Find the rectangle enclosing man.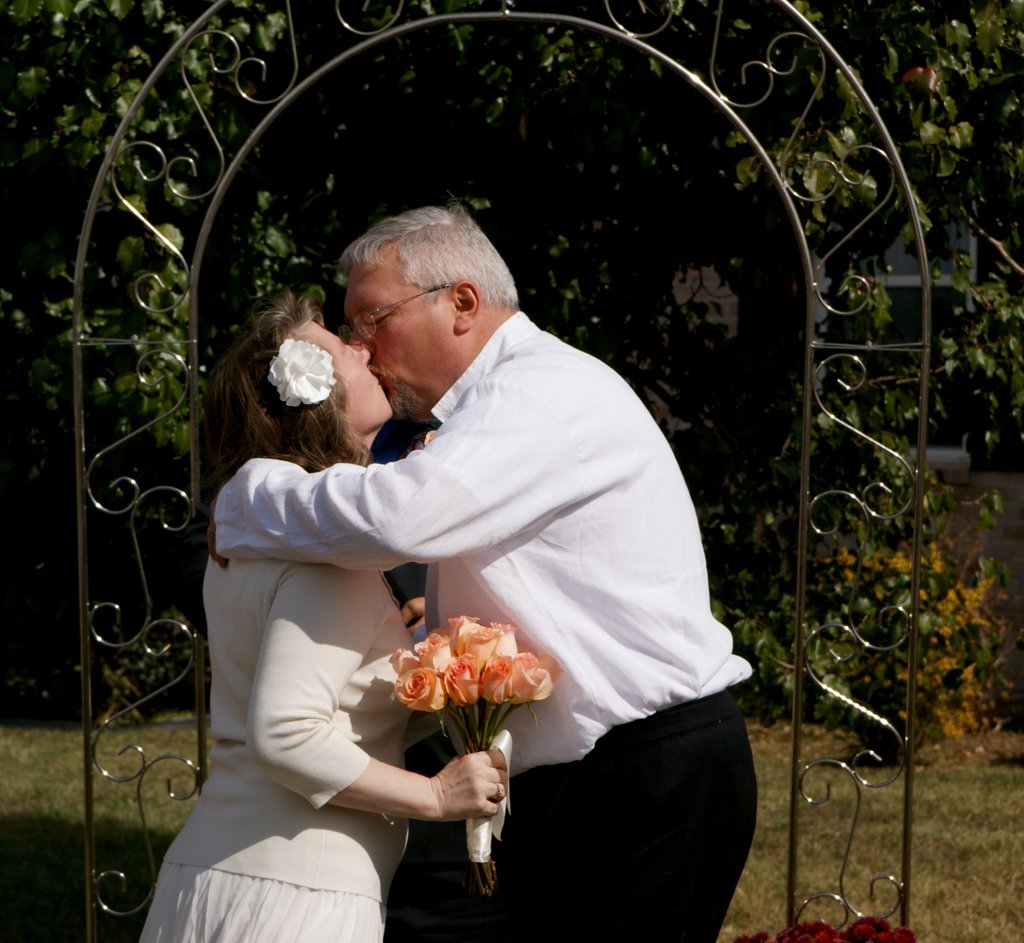
detection(212, 201, 759, 942).
